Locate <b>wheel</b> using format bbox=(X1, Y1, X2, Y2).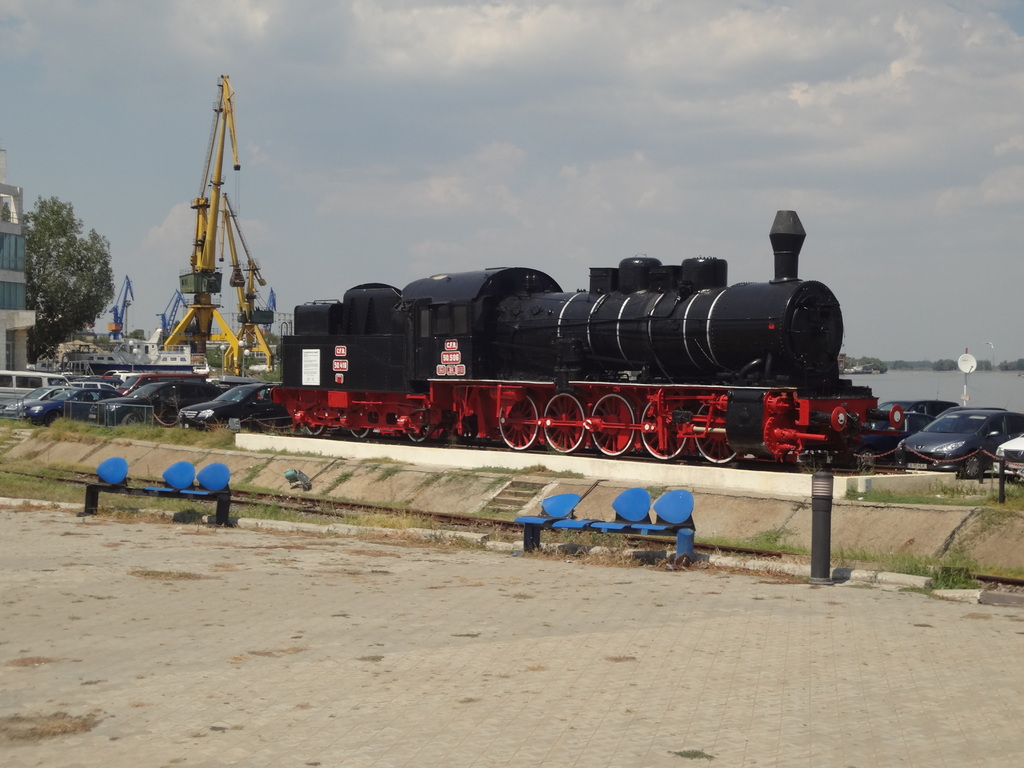
bbox=(124, 413, 141, 425).
